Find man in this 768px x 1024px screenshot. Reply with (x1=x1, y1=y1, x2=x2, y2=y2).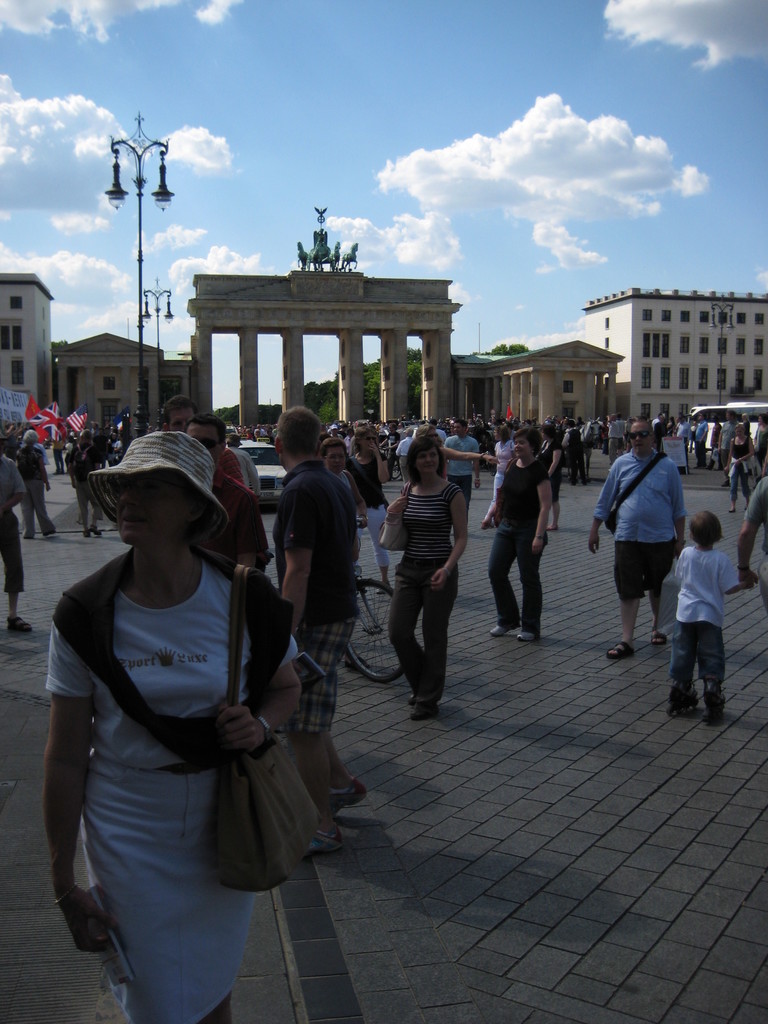
(x1=716, y1=409, x2=737, y2=465).
